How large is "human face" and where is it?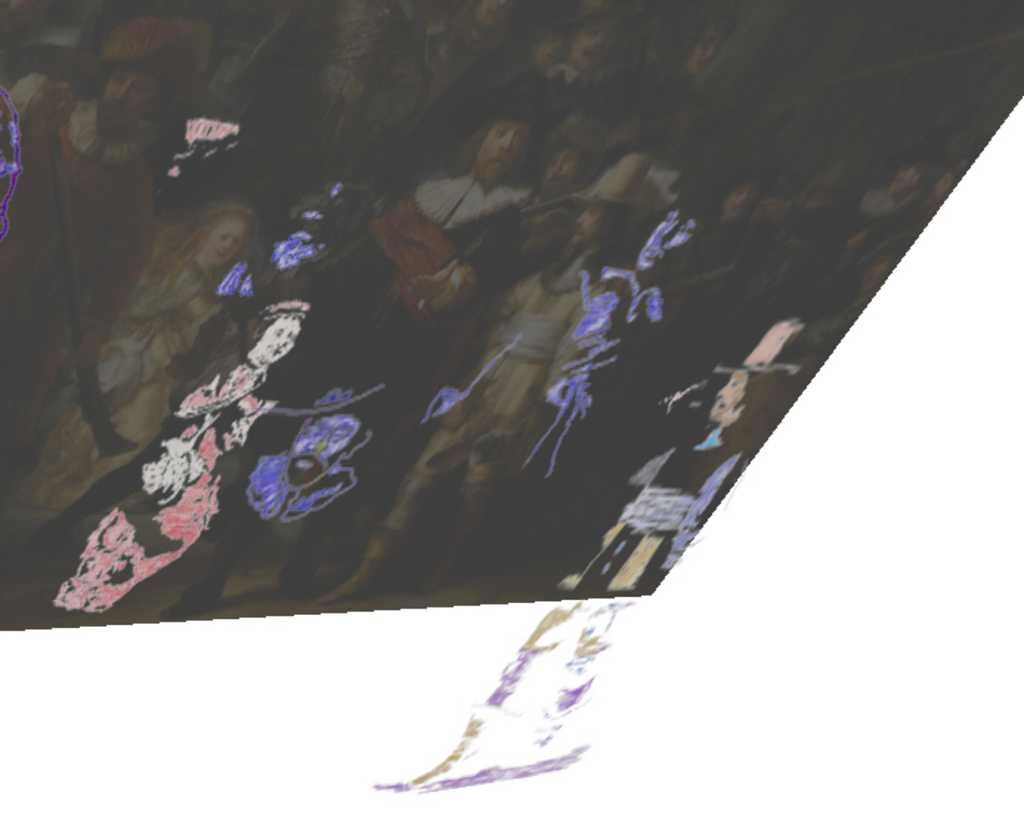
Bounding box: 99 71 160 118.
